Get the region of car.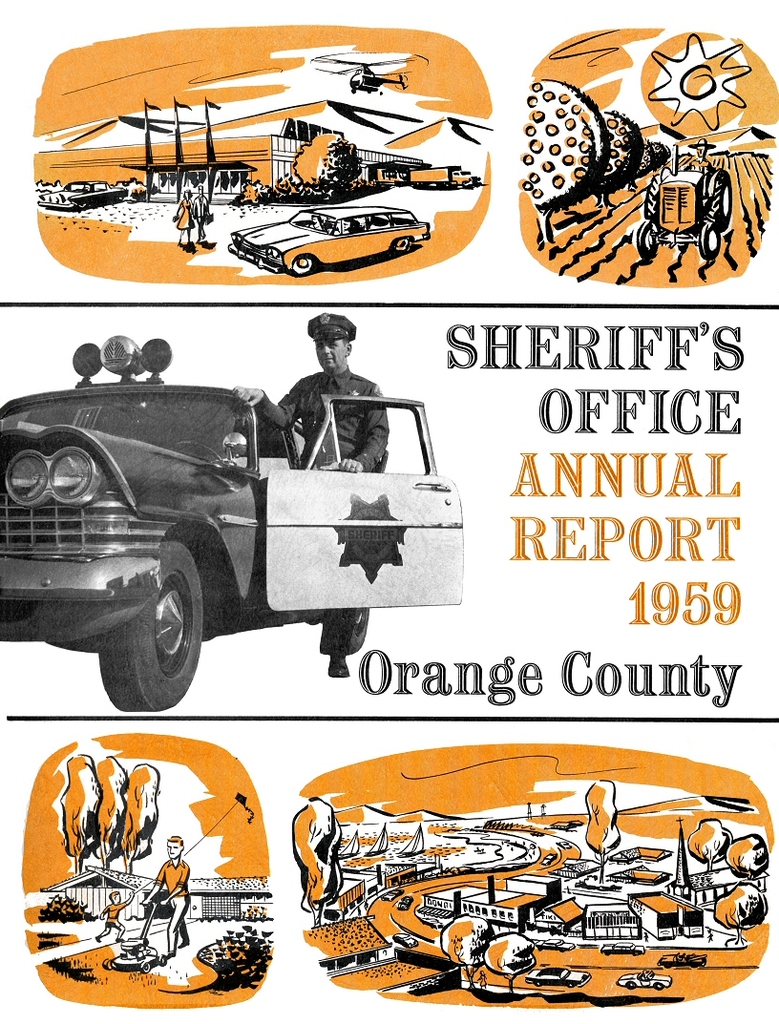
bbox=(526, 964, 586, 987).
